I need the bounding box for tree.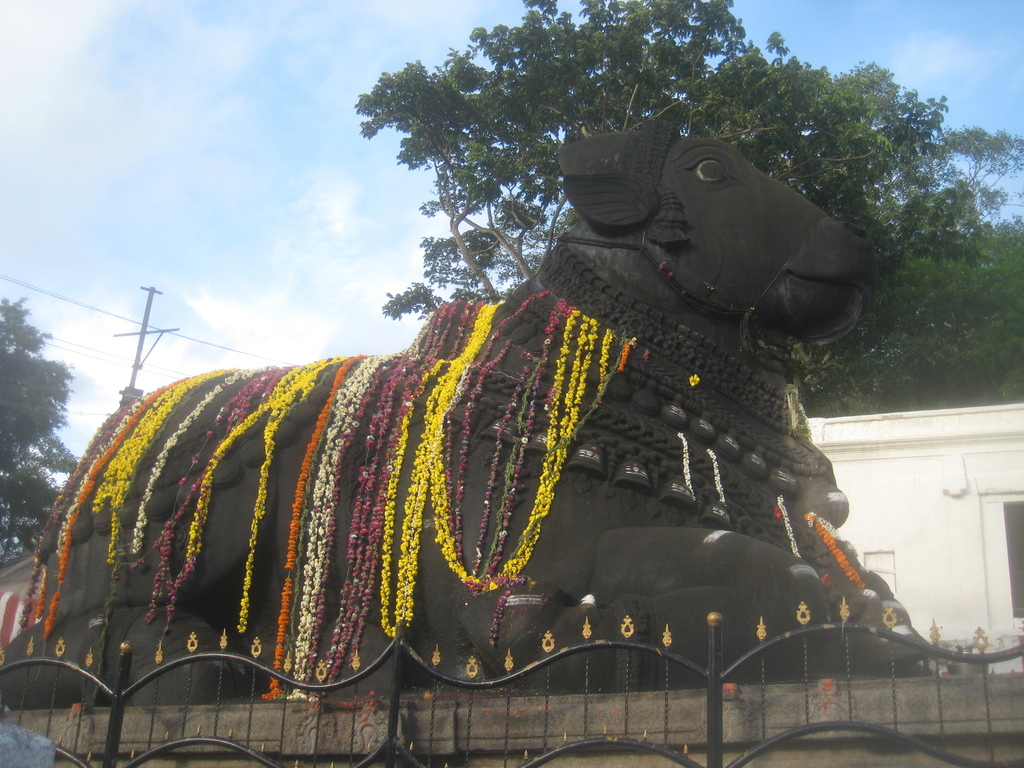
Here it is: crop(0, 10, 1002, 707).
